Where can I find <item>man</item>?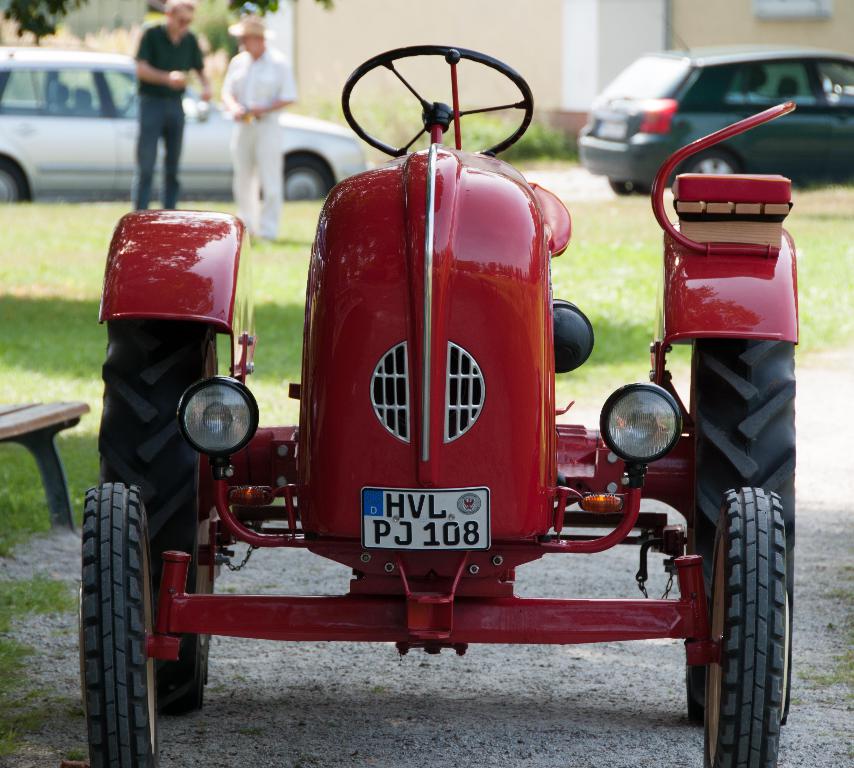
You can find it at 222, 14, 300, 244.
